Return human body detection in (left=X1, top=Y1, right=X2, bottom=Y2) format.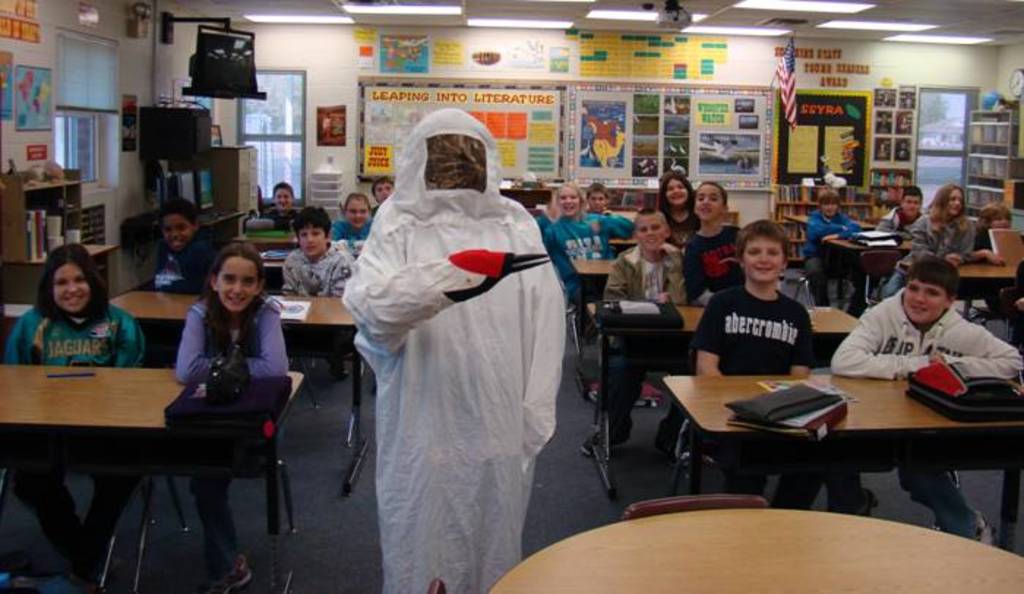
(left=278, top=243, right=351, bottom=402).
